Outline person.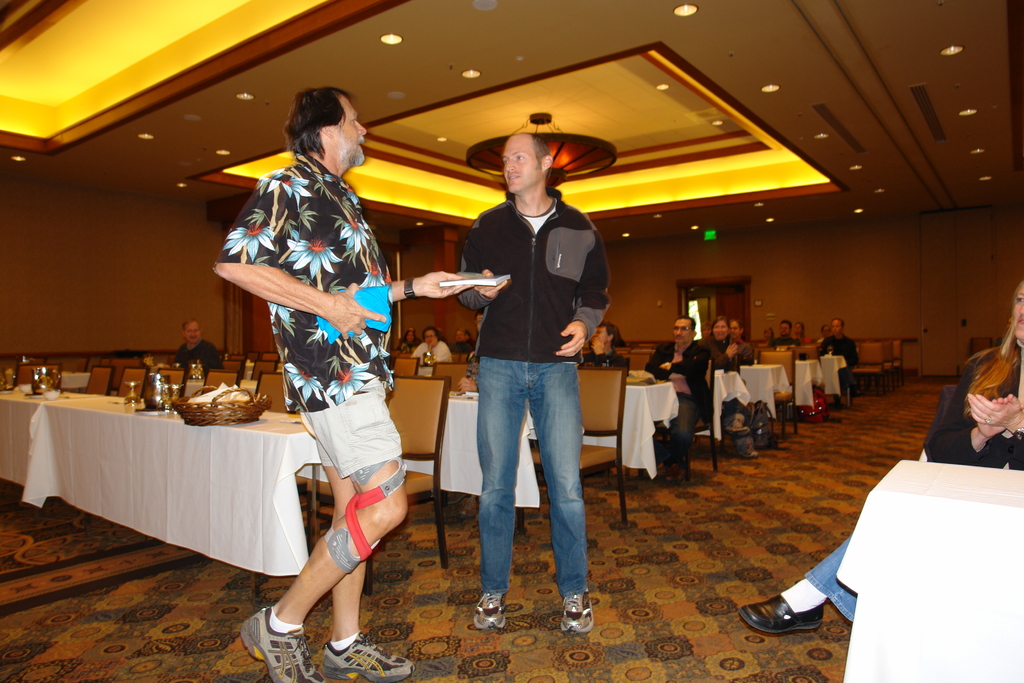
Outline: 169/313/224/380.
